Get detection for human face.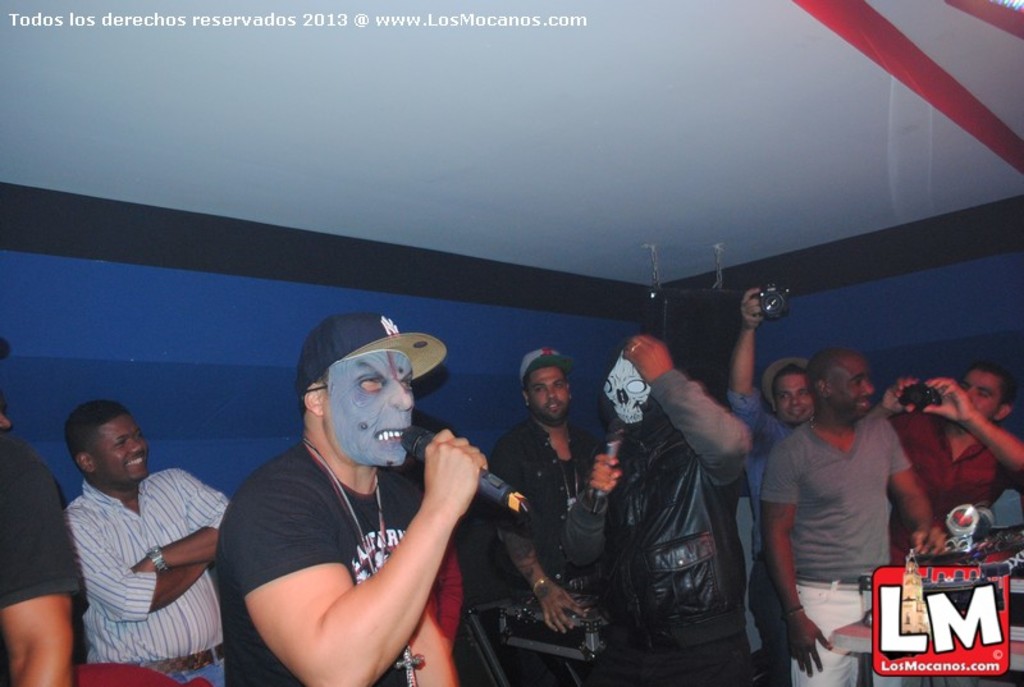
Detection: (left=326, top=345, right=412, bottom=468).
